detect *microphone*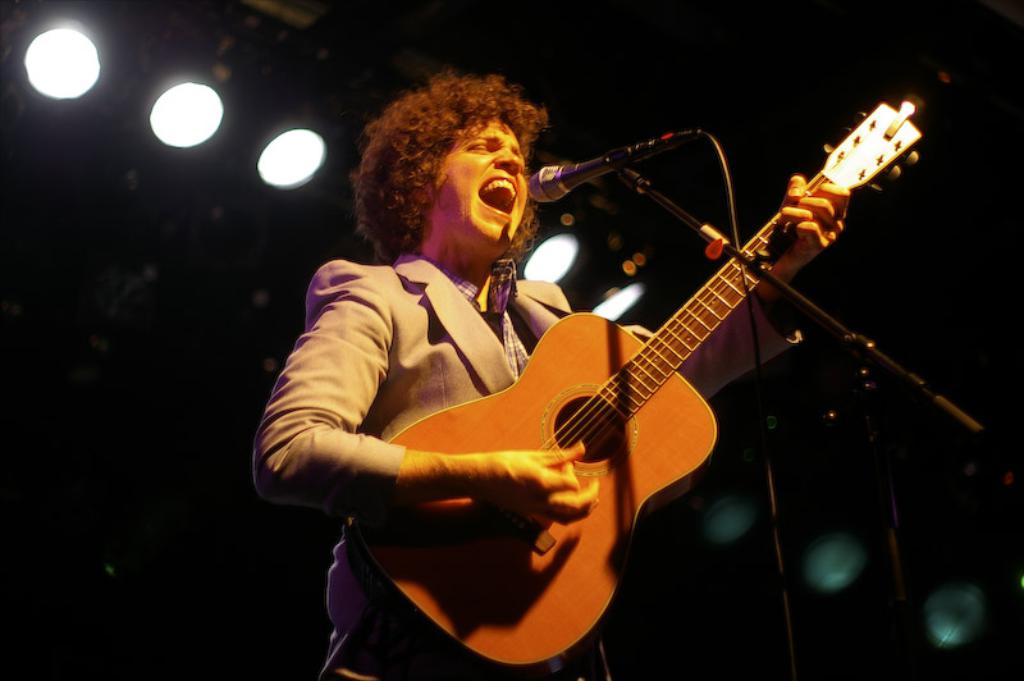
BBox(538, 138, 623, 214)
